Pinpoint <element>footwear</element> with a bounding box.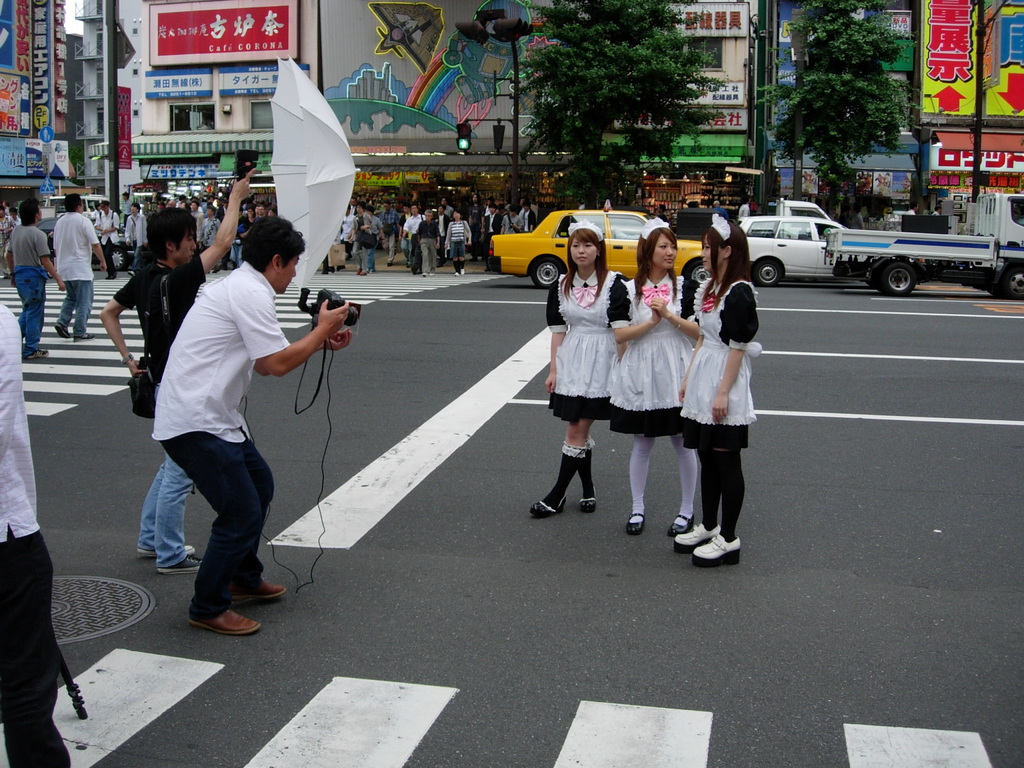
box=[529, 497, 568, 517].
